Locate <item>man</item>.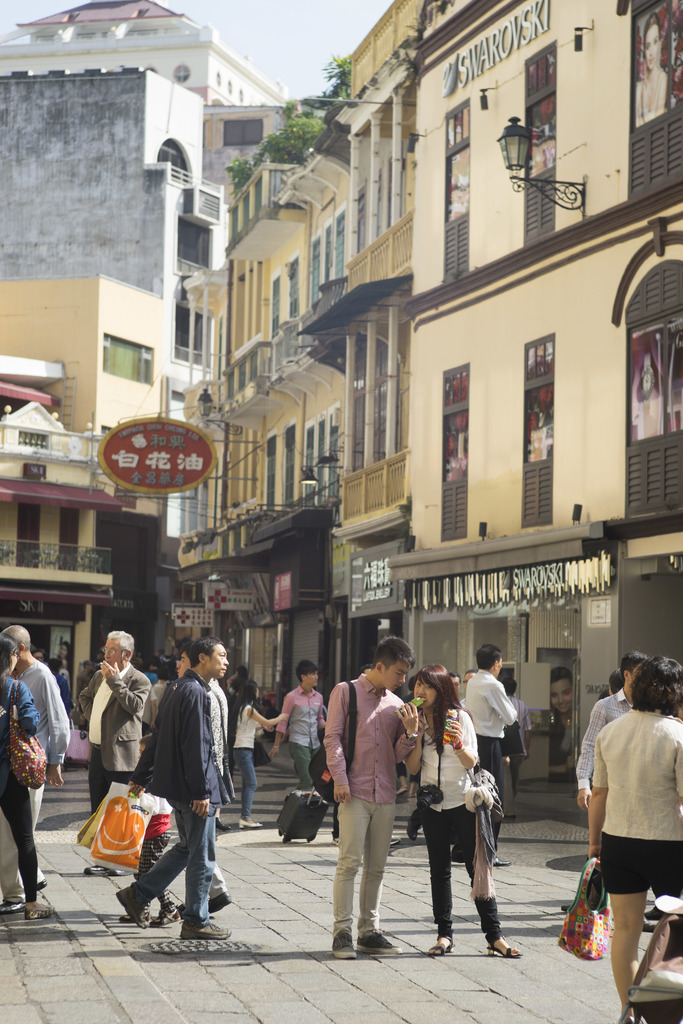
Bounding box: crop(450, 671, 461, 695).
